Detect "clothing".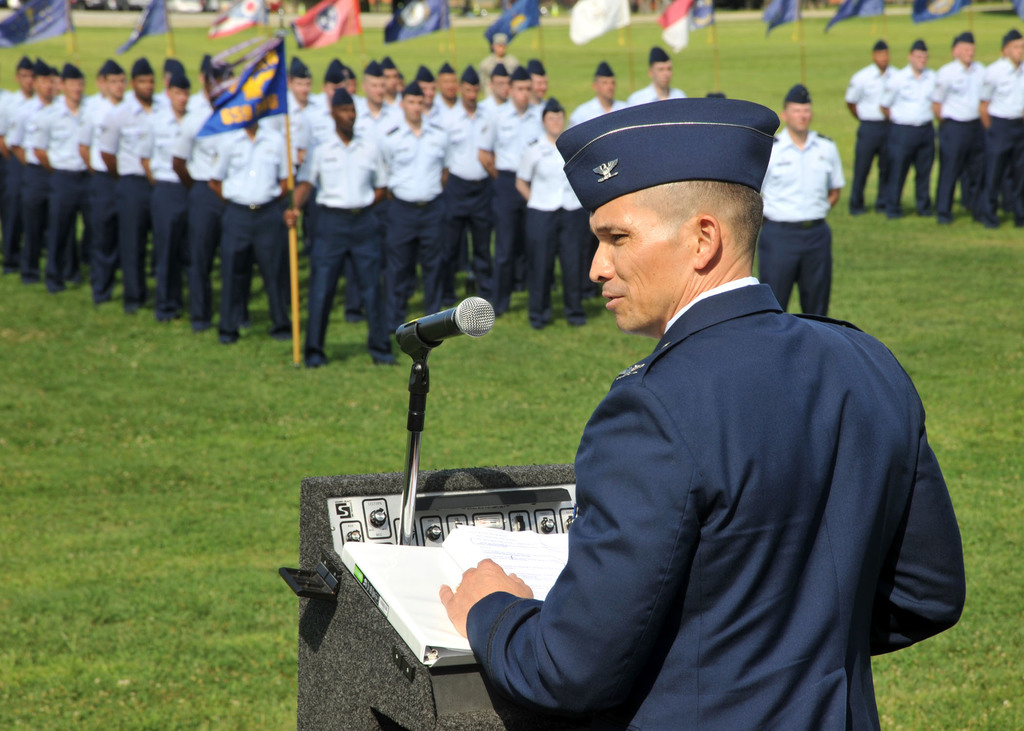
Detected at region(35, 94, 99, 275).
